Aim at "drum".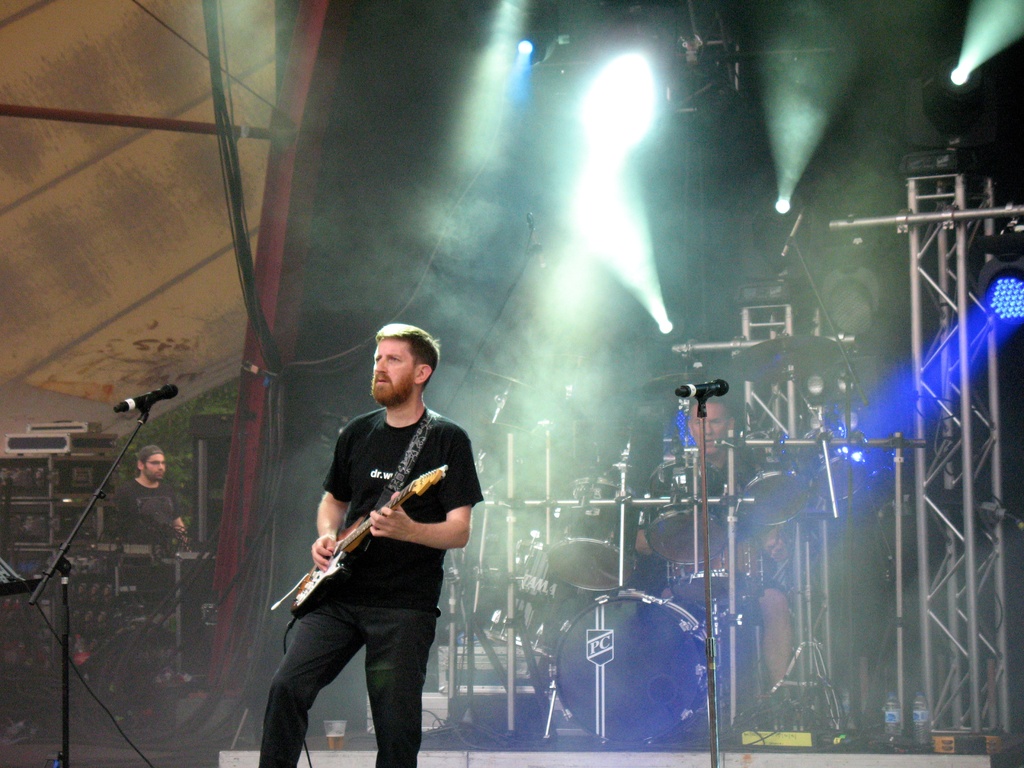
Aimed at (x1=804, y1=431, x2=865, y2=499).
